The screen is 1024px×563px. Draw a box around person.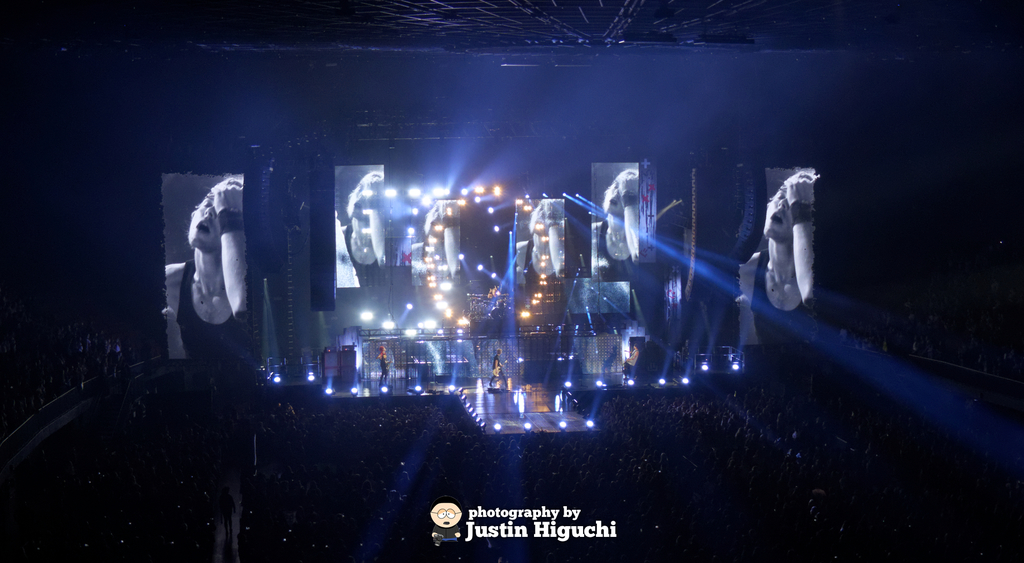
detection(166, 173, 248, 365).
